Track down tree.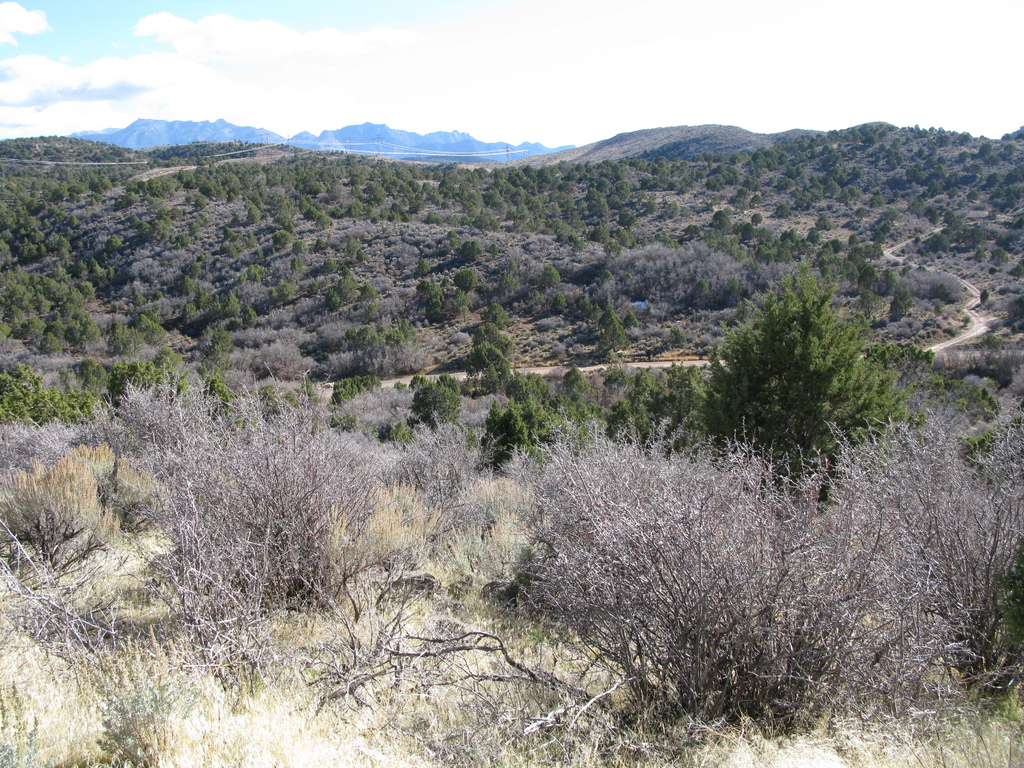
Tracked to [left=207, top=371, right=230, bottom=403].
